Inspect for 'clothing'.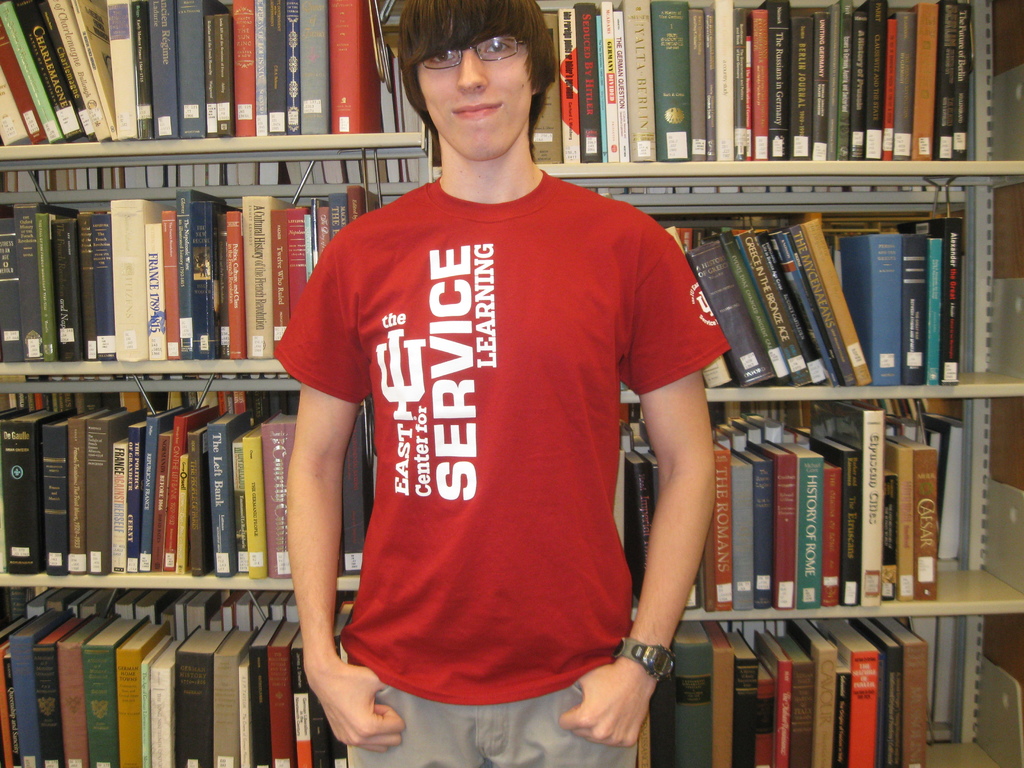
Inspection: (left=349, top=662, right=634, bottom=765).
